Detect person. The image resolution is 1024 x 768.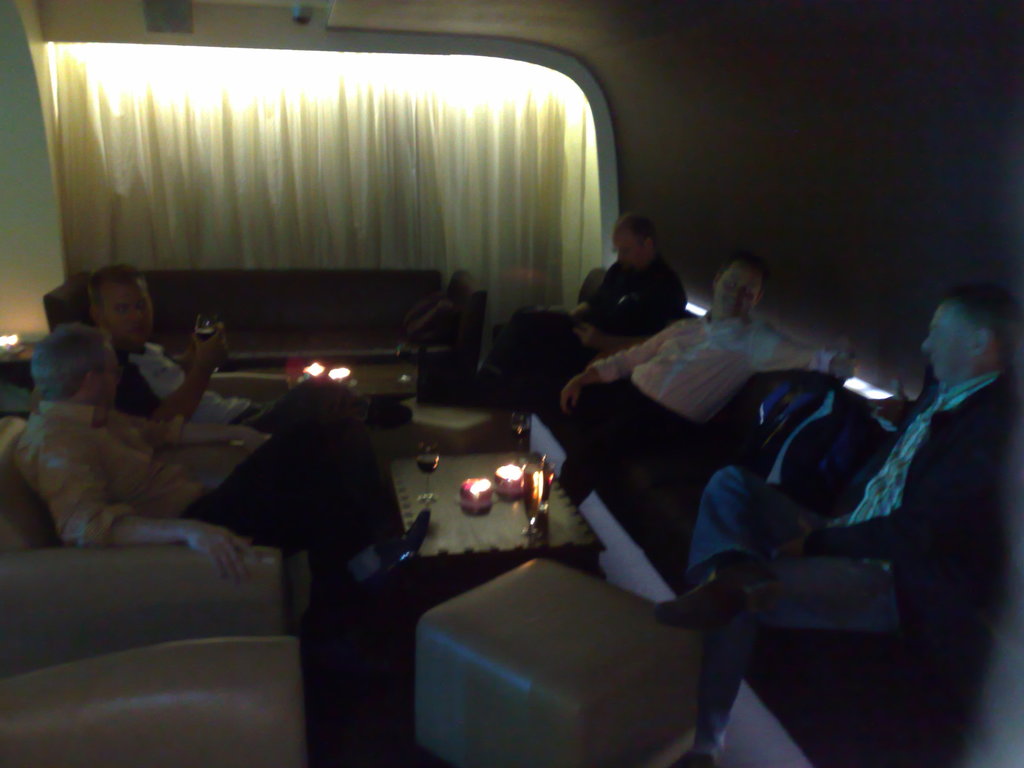
[67,261,425,497].
